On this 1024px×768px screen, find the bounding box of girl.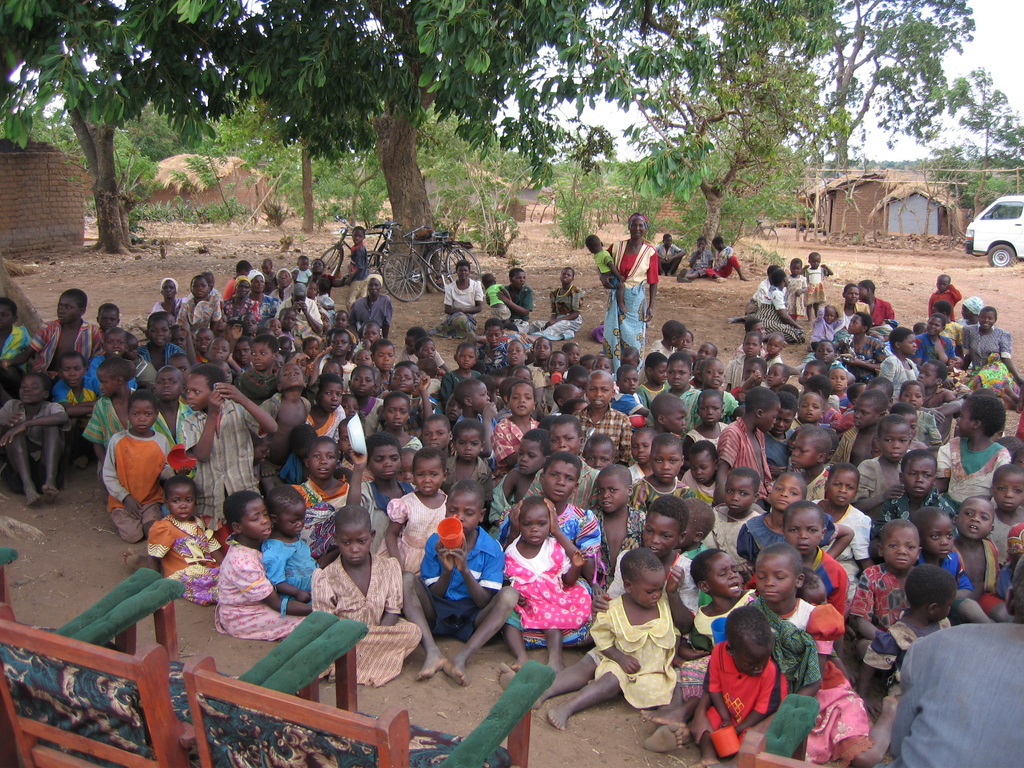
Bounding box: left=322, top=332, right=355, bottom=375.
